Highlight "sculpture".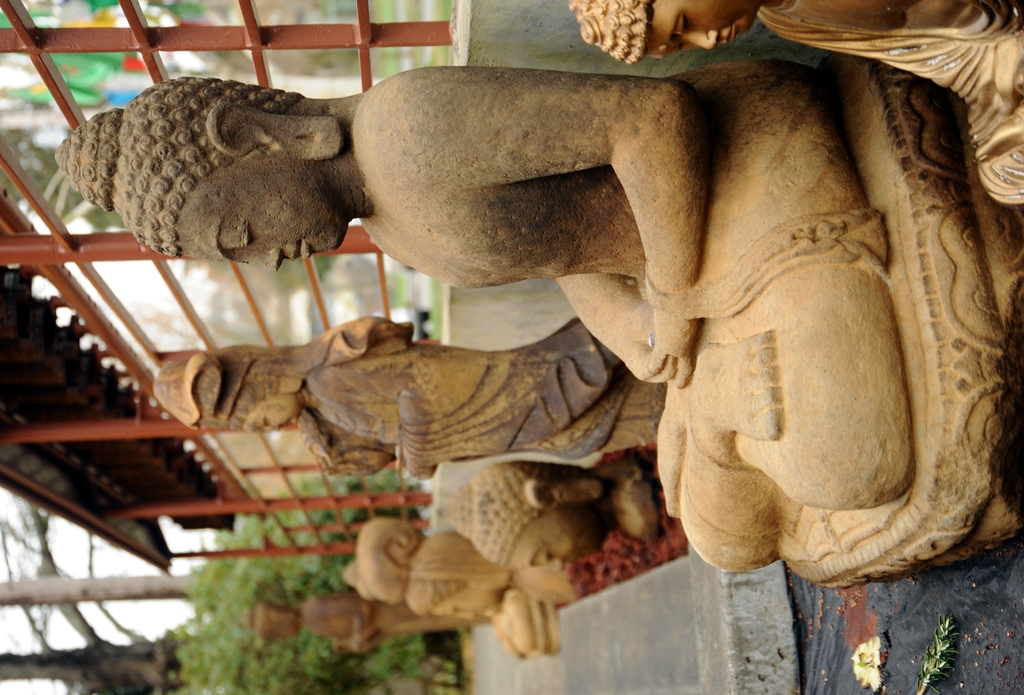
Highlighted region: rect(263, 582, 525, 664).
